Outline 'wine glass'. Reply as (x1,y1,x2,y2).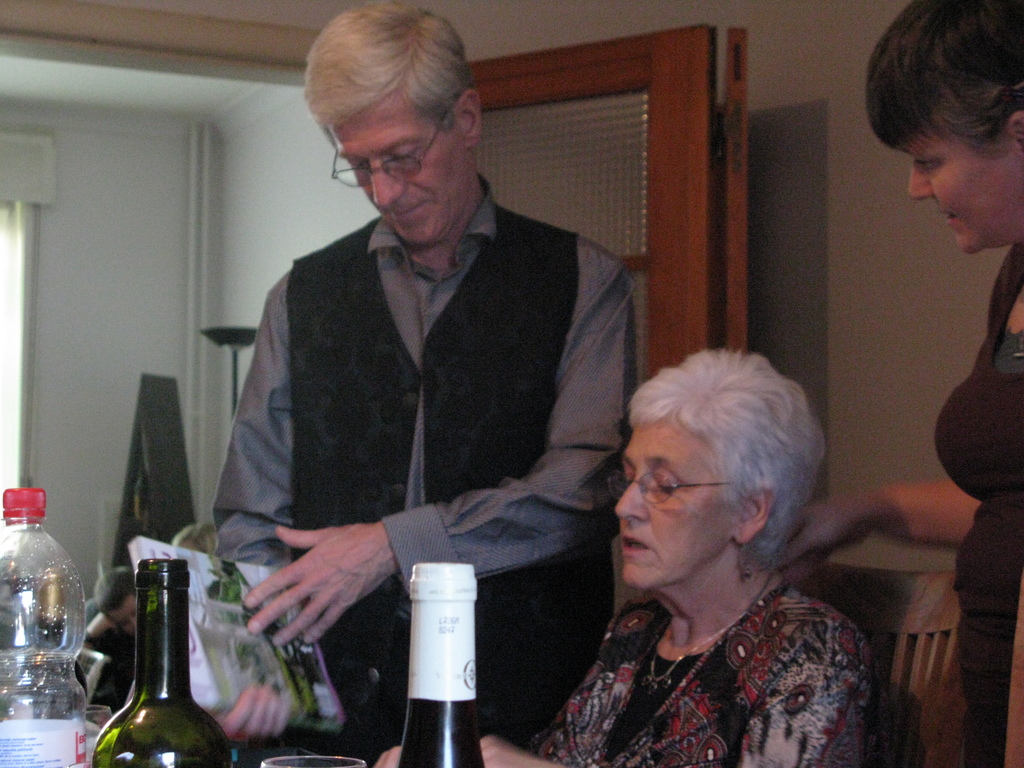
(261,753,364,767).
